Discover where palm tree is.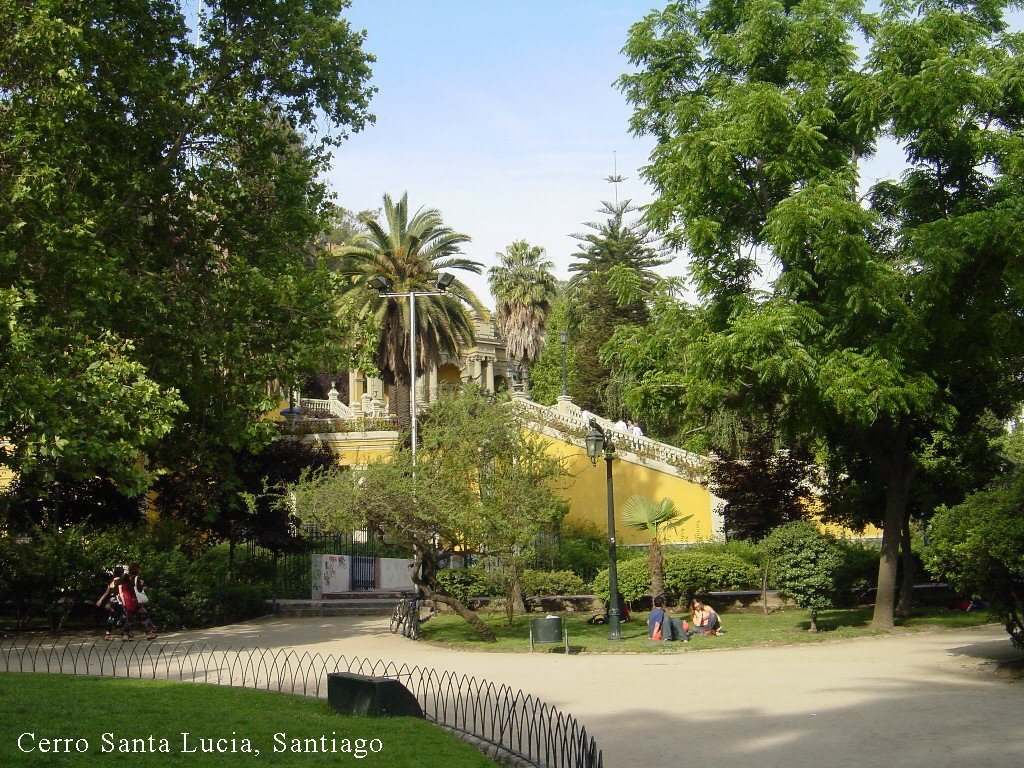
Discovered at 311,186,503,453.
